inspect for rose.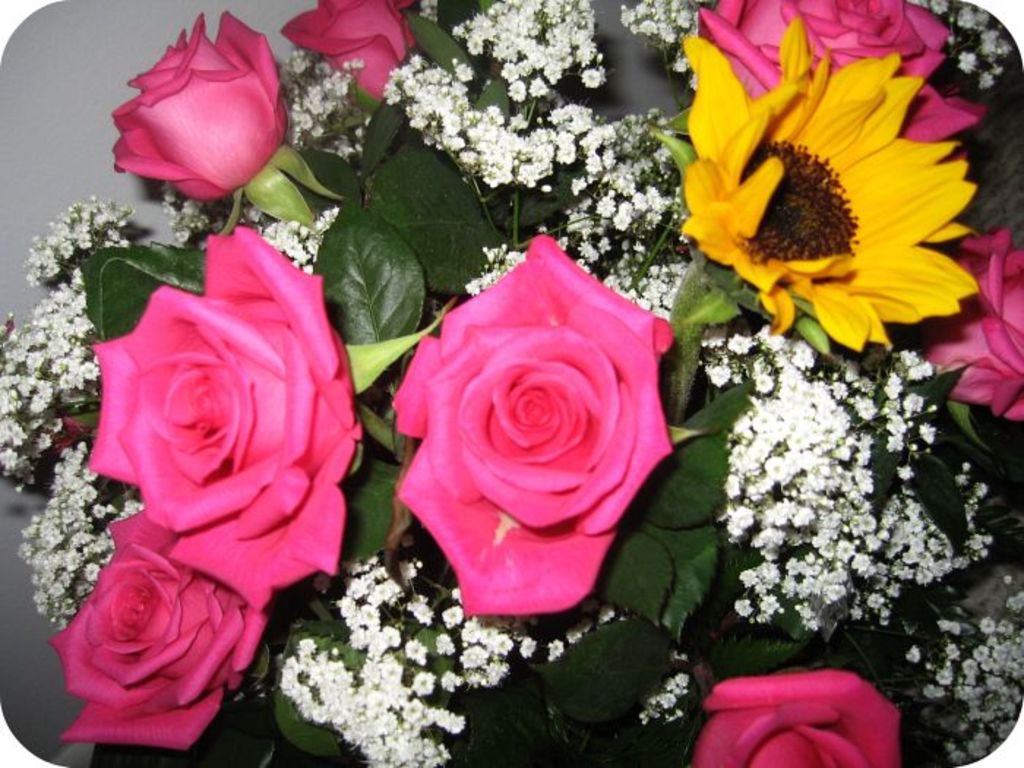
Inspection: 388,228,676,619.
